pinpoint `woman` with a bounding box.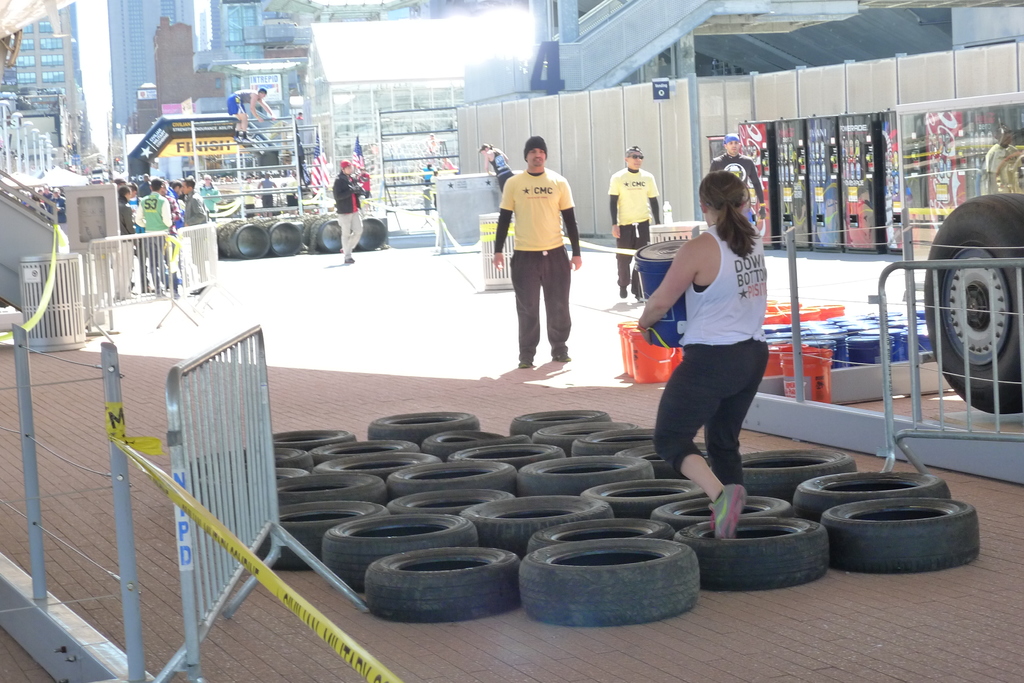
detection(476, 143, 516, 195).
